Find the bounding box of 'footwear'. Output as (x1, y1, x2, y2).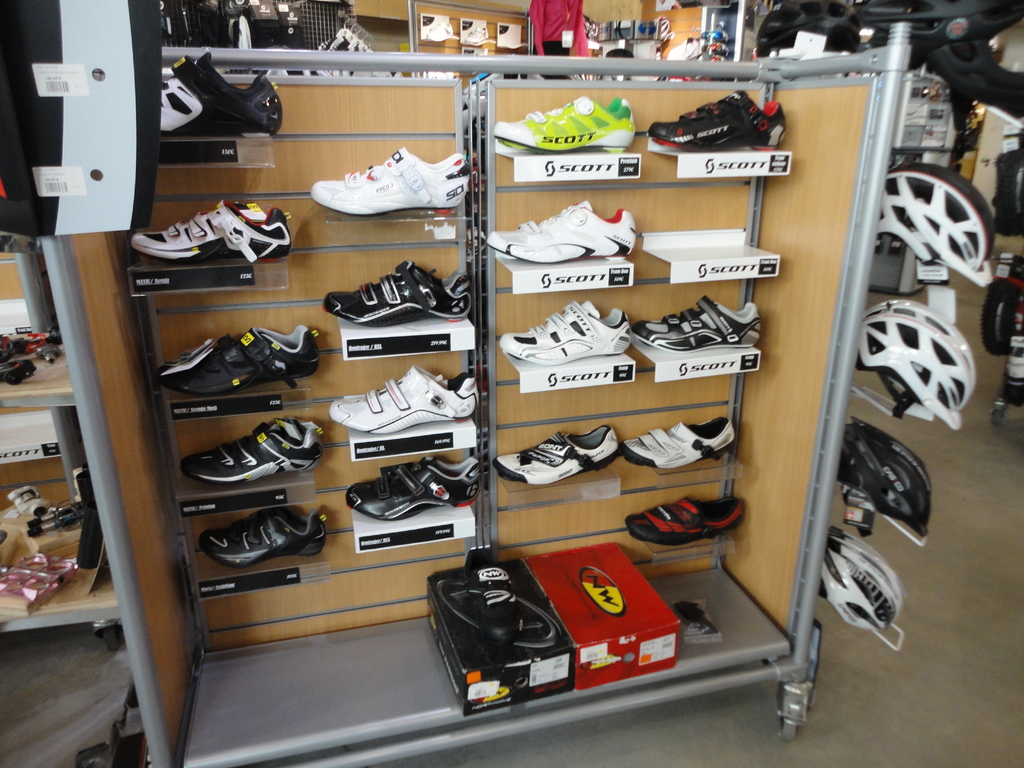
(324, 359, 477, 441).
